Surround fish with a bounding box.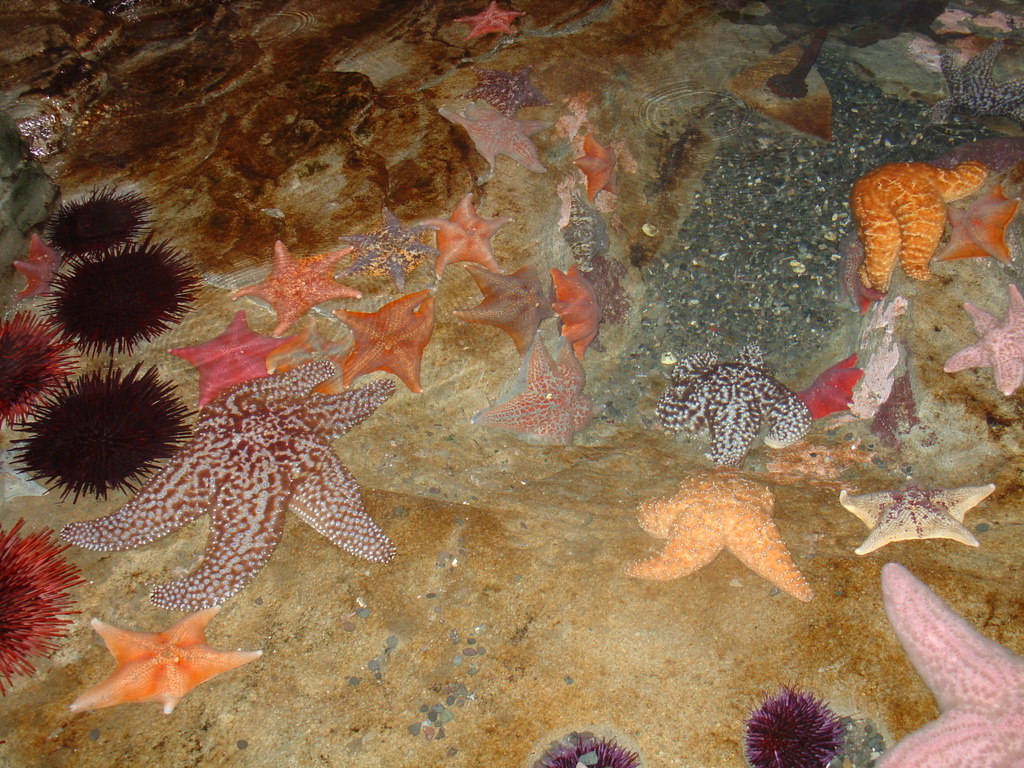
left=59, top=363, right=397, bottom=613.
